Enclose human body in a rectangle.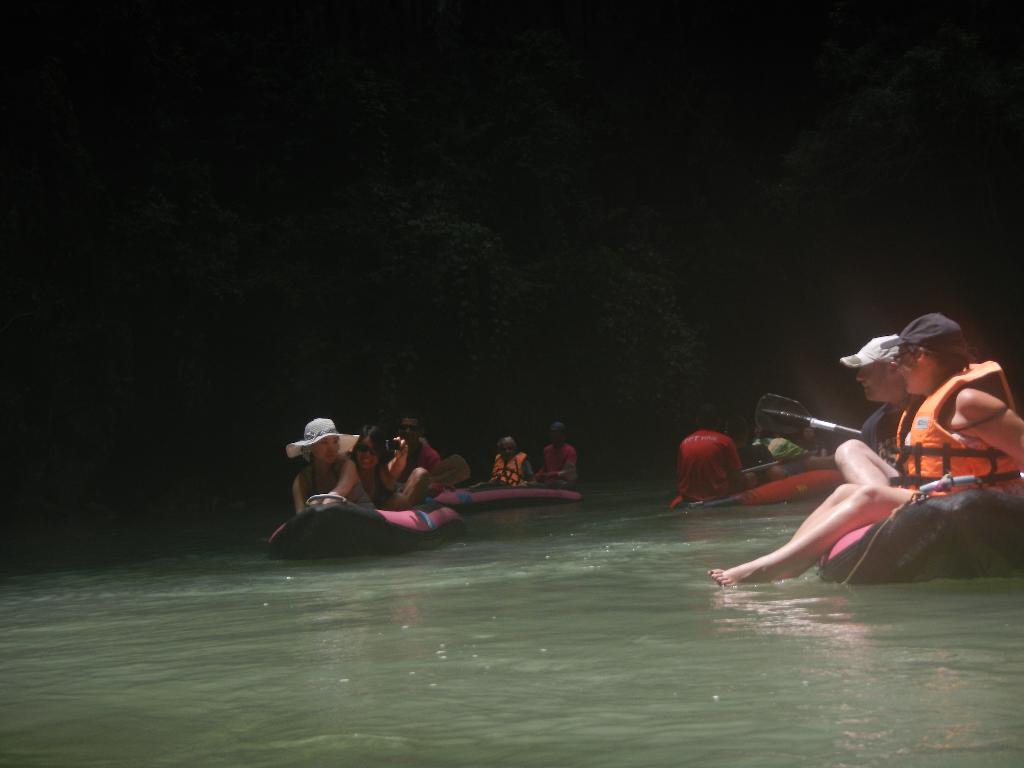
353/424/423/507.
